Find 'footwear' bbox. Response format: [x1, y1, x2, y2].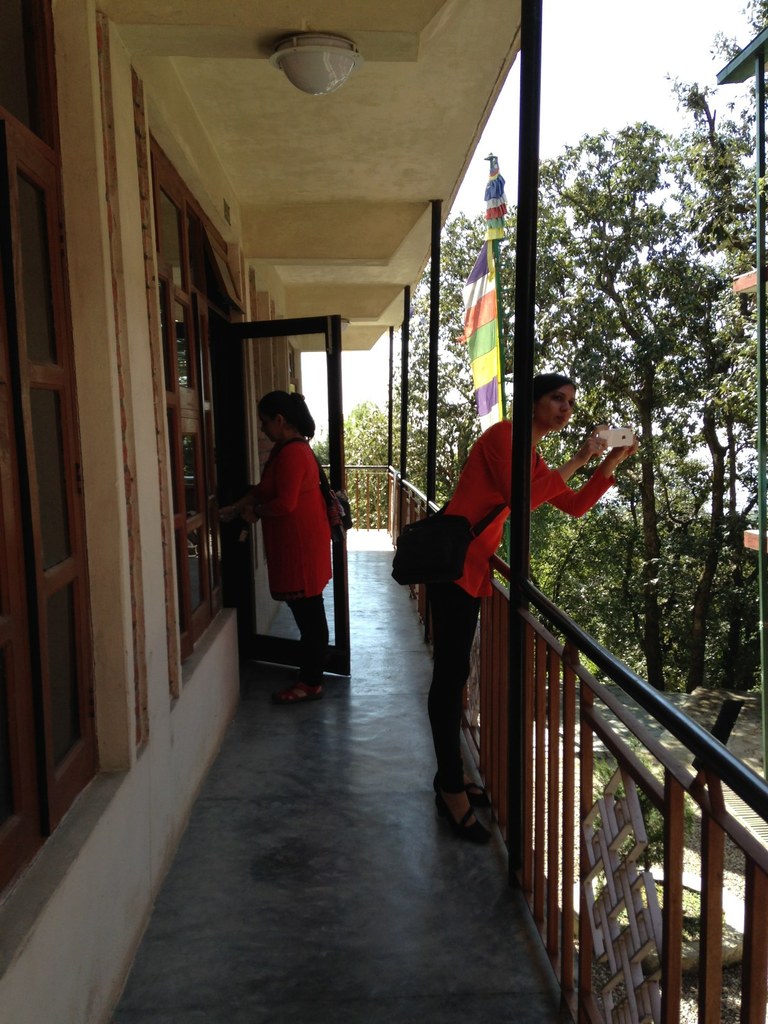
[274, 680, 330, 698].
